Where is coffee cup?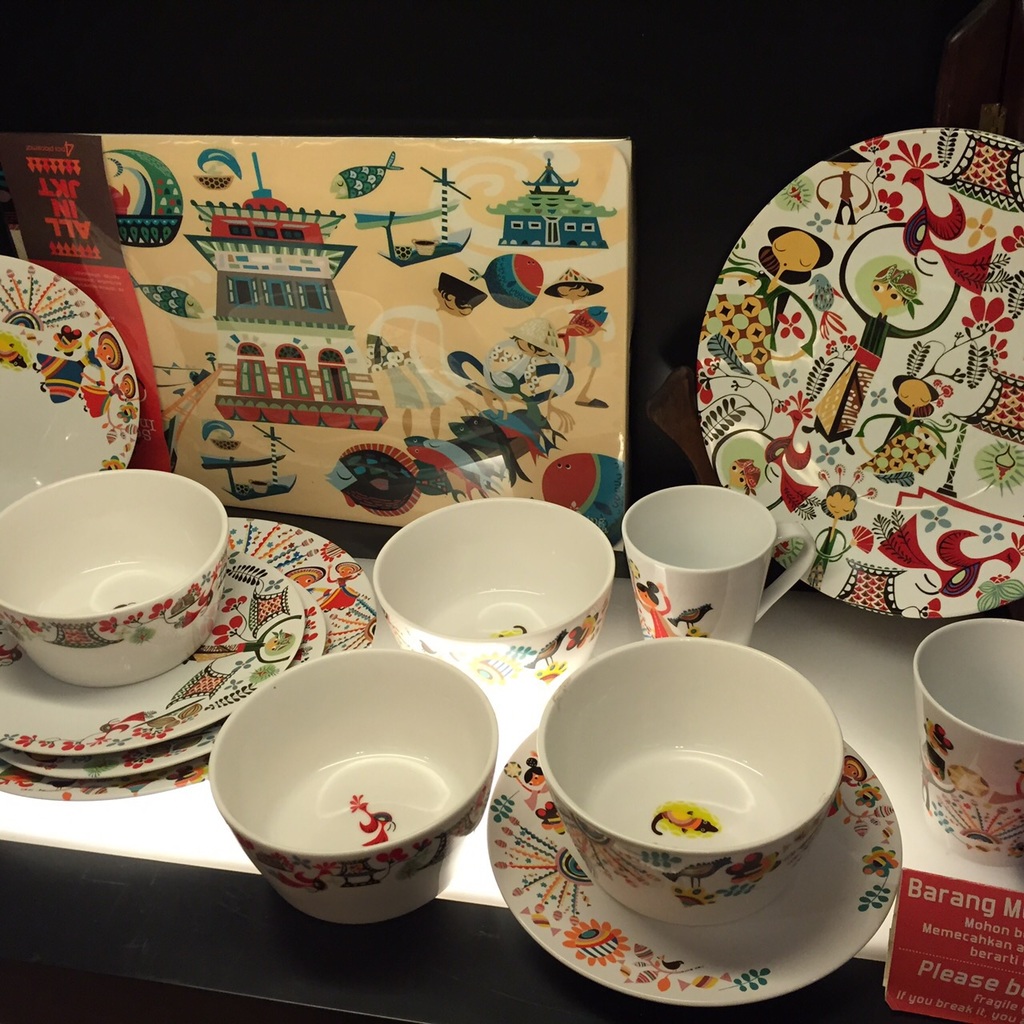
914:621:1023:871.
